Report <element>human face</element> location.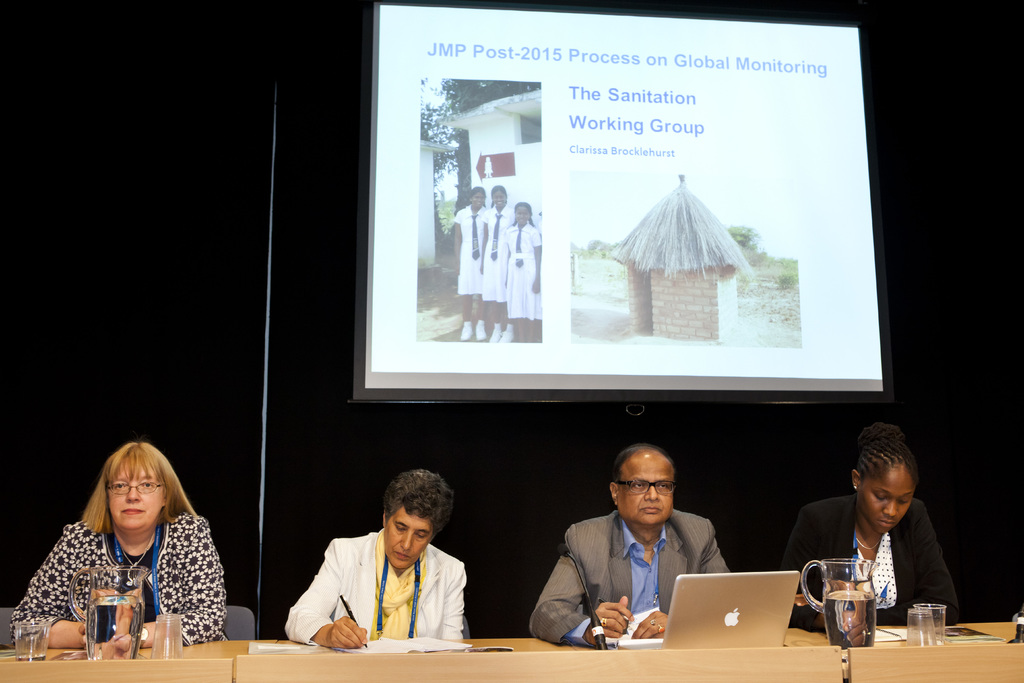
Report: (left=473, top=190, right=485, bottom=205).
